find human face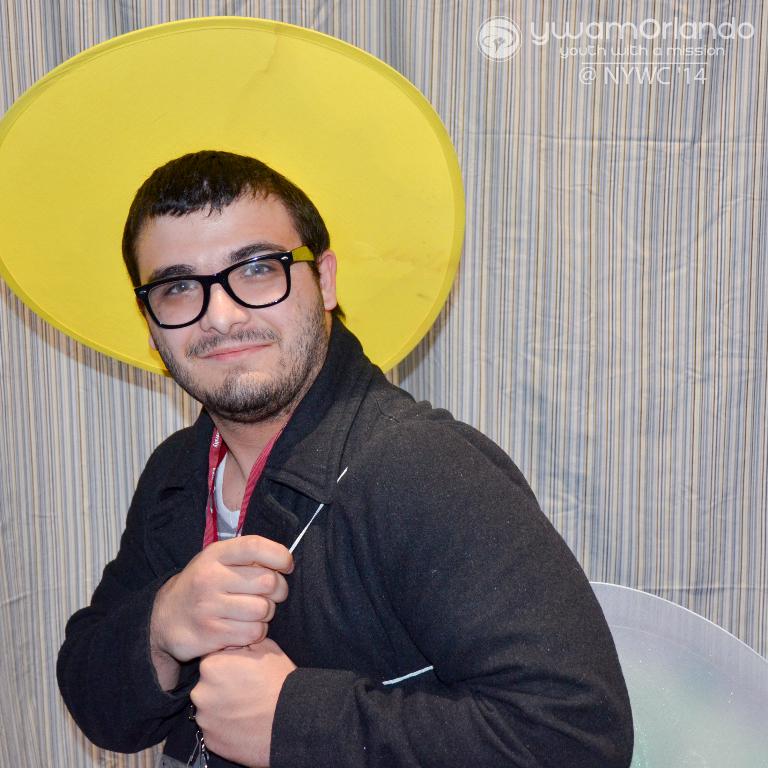
134,181,324,411
